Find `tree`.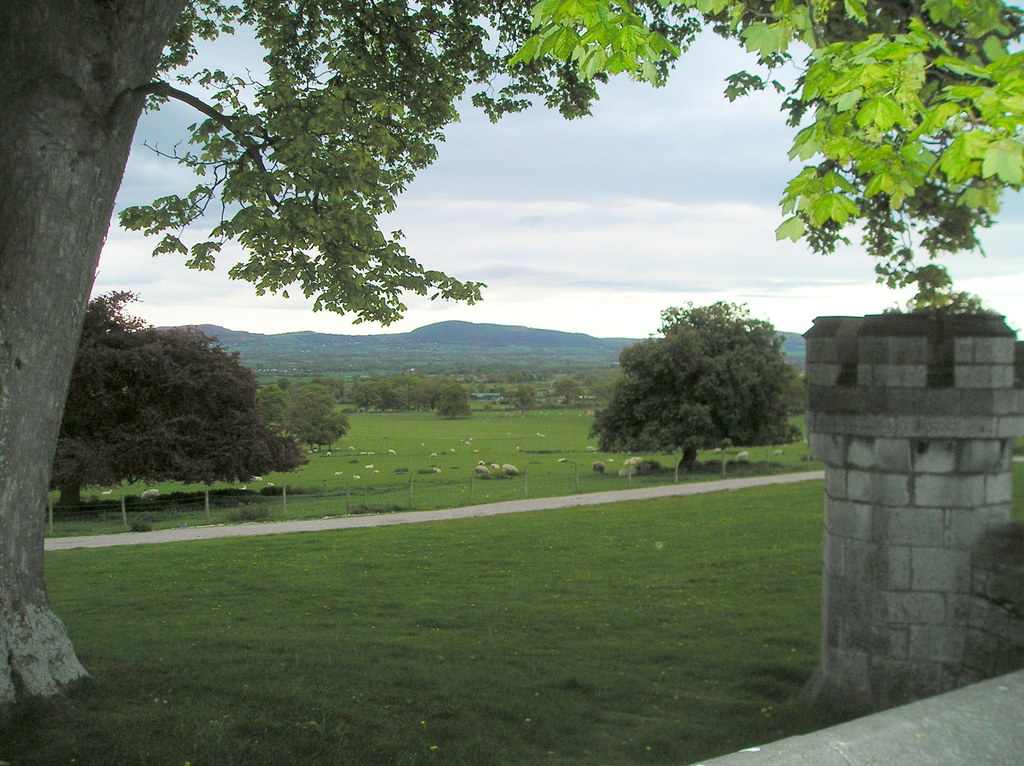
left=602, top=285, right=817, bottom=468.
